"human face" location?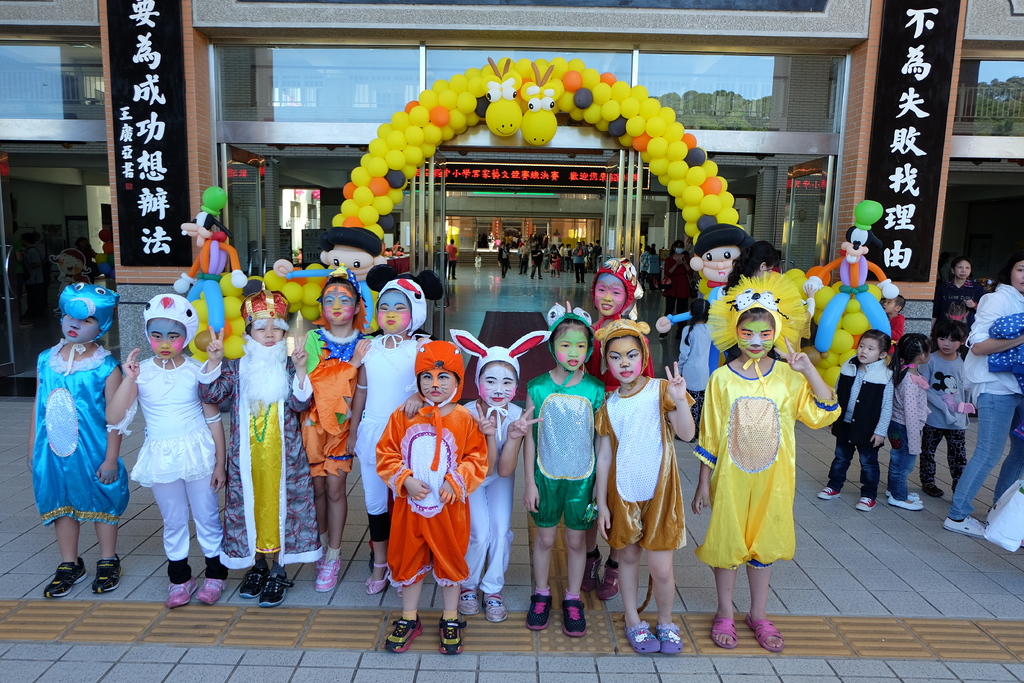
(x1=419, y1=367, x2=458, y2=404)
